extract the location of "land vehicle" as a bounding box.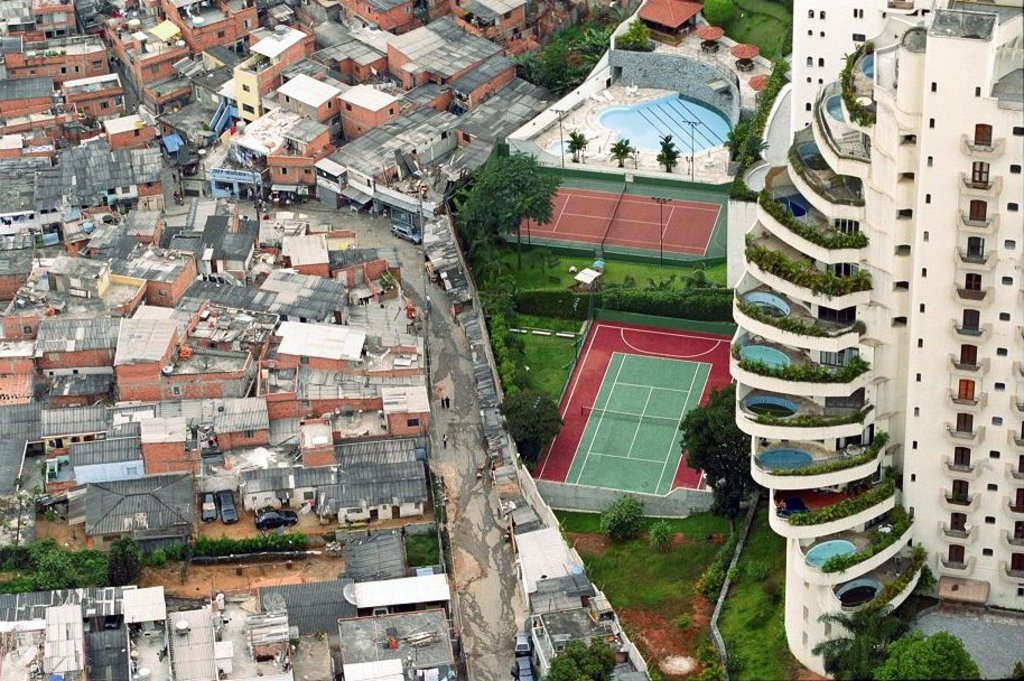
pyautogui.locateOnScreen(197, 493, 218, 523).
